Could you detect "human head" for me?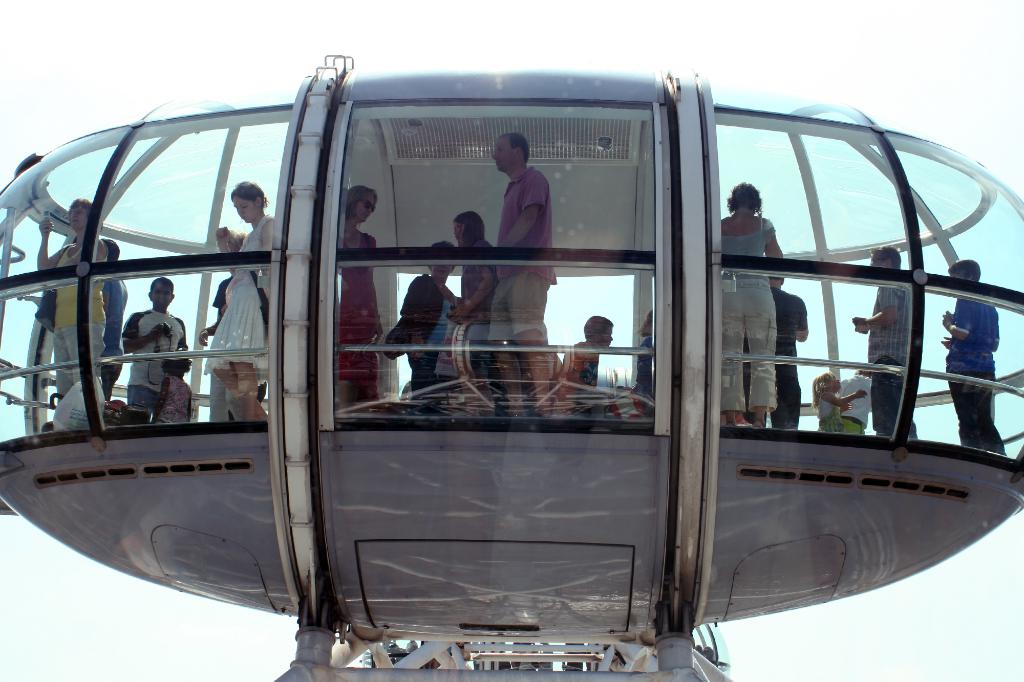
Detection result: <box>945,258,979,279</box>.
